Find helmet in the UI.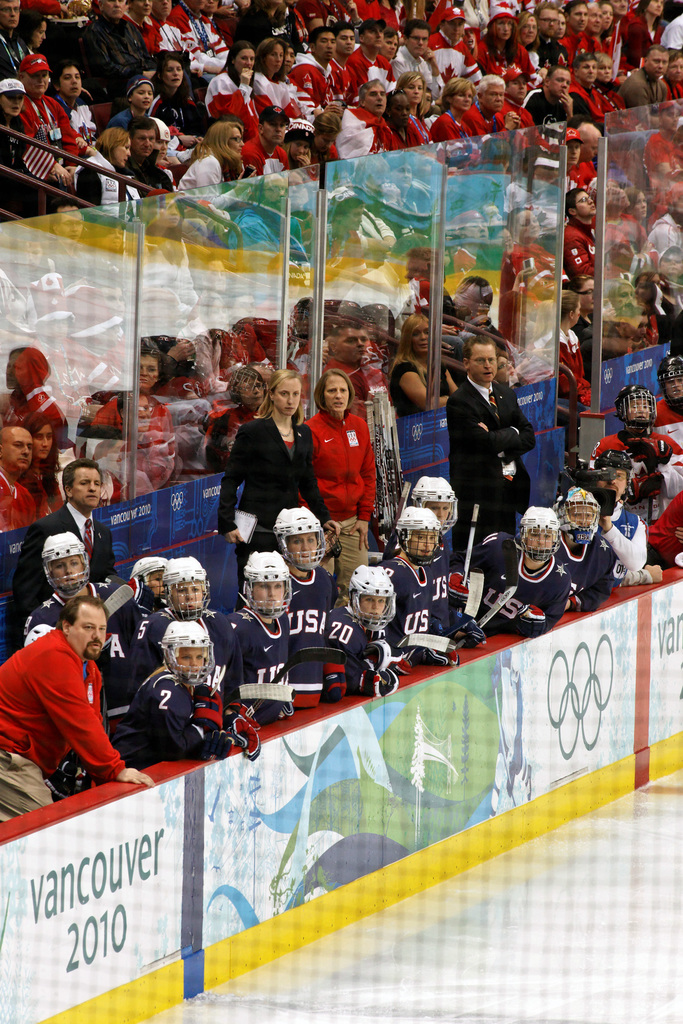
UI element at rect(352, 563, 403, 640).
